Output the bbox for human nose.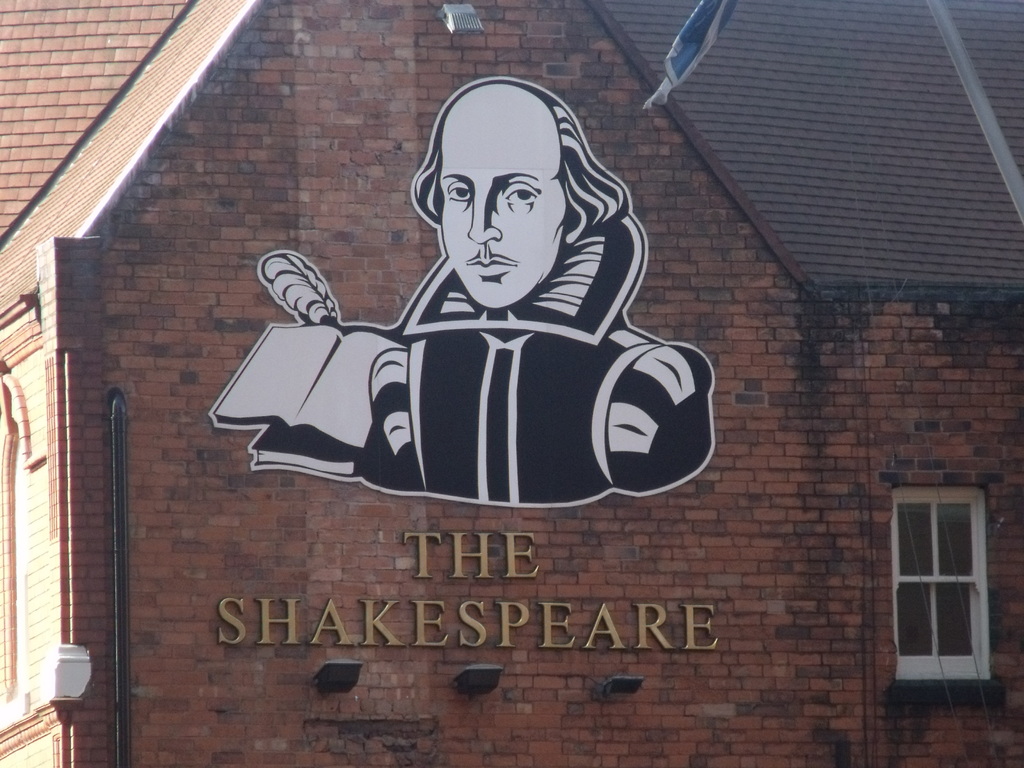
{"left": 467, "top": 191, "right": 503, "bottom": 246}.
